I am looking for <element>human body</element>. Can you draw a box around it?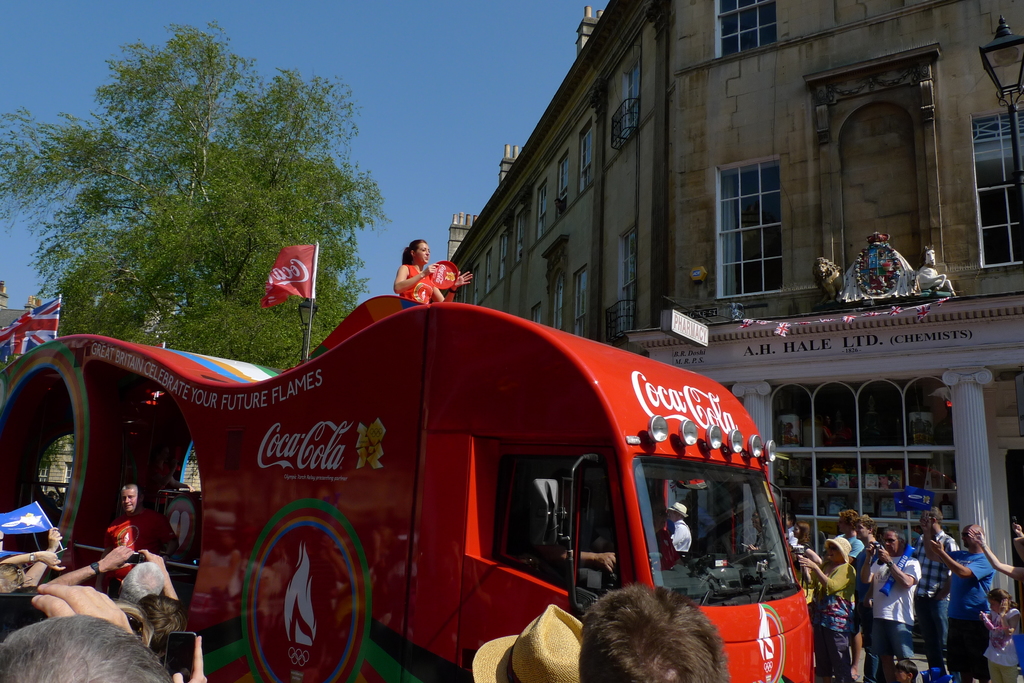
Sure, the bounding box is bbox(380, 241, 448, 319).
